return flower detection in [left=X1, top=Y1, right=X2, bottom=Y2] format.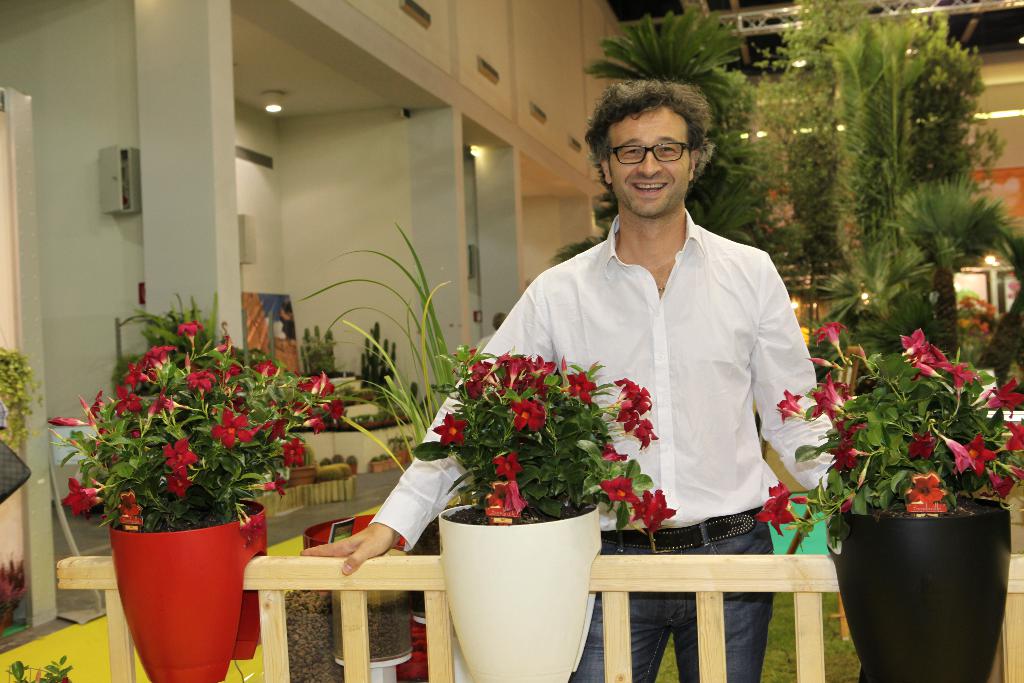
[left=279, top=439, right=303, bottom=465].
